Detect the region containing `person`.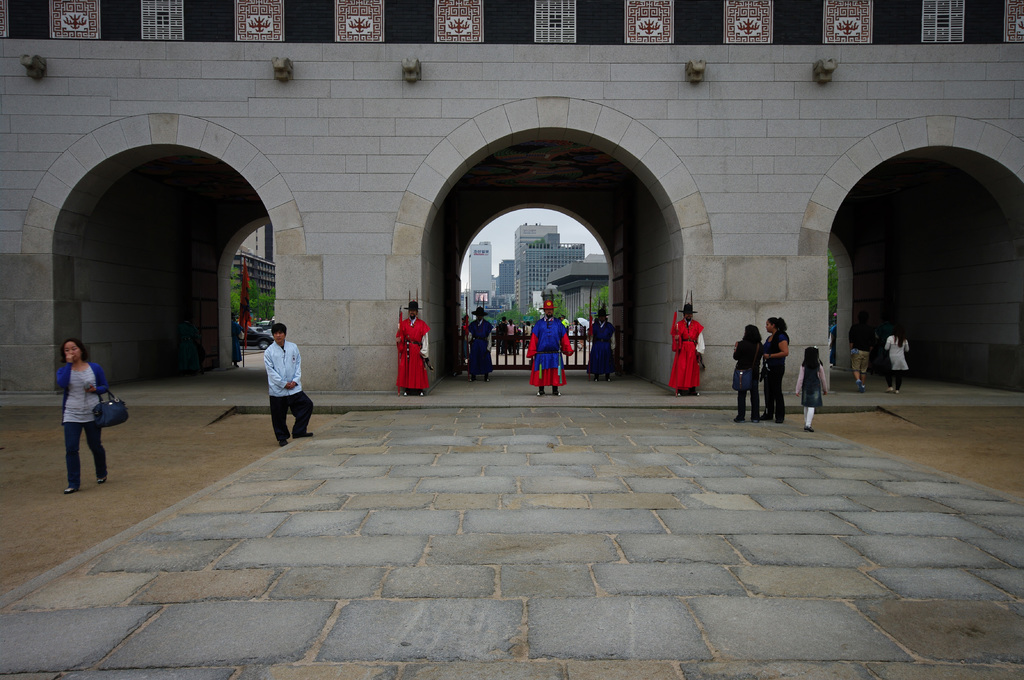
l=735, t=326, r=762, b=424.
